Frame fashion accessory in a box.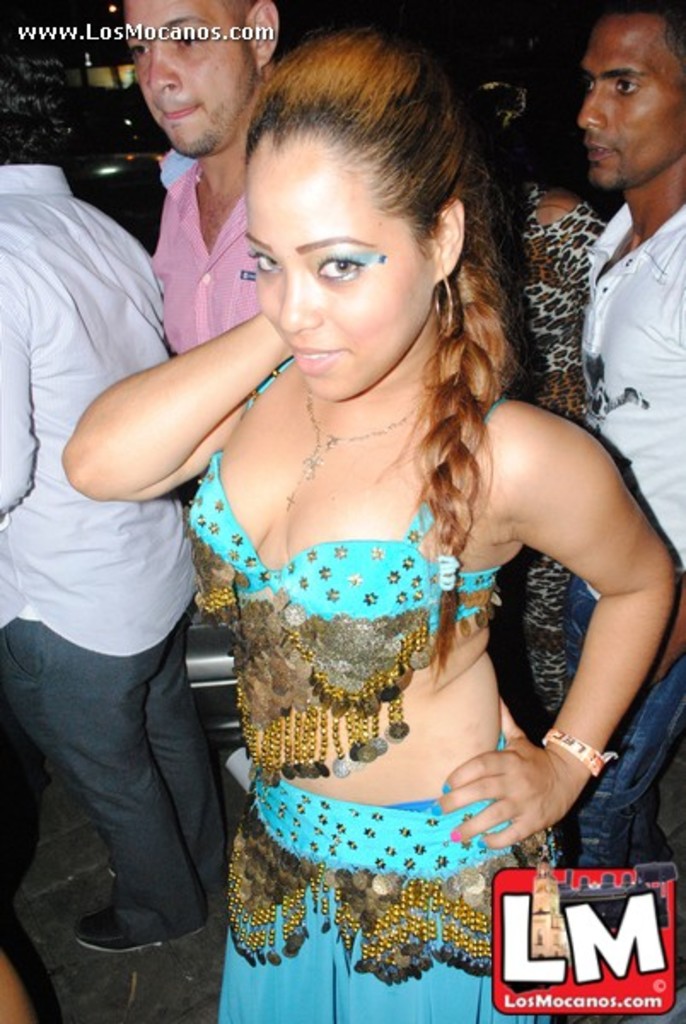
BBox(432, 276, 454, 331).
